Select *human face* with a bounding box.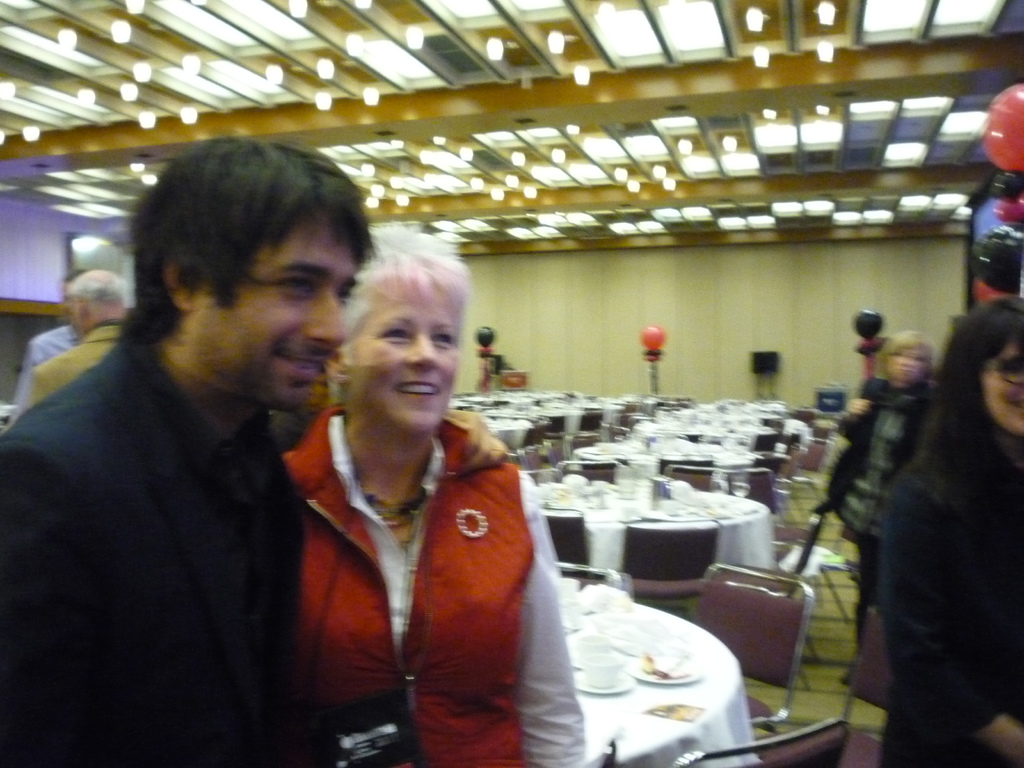
box(350, 276, 464, 433).
